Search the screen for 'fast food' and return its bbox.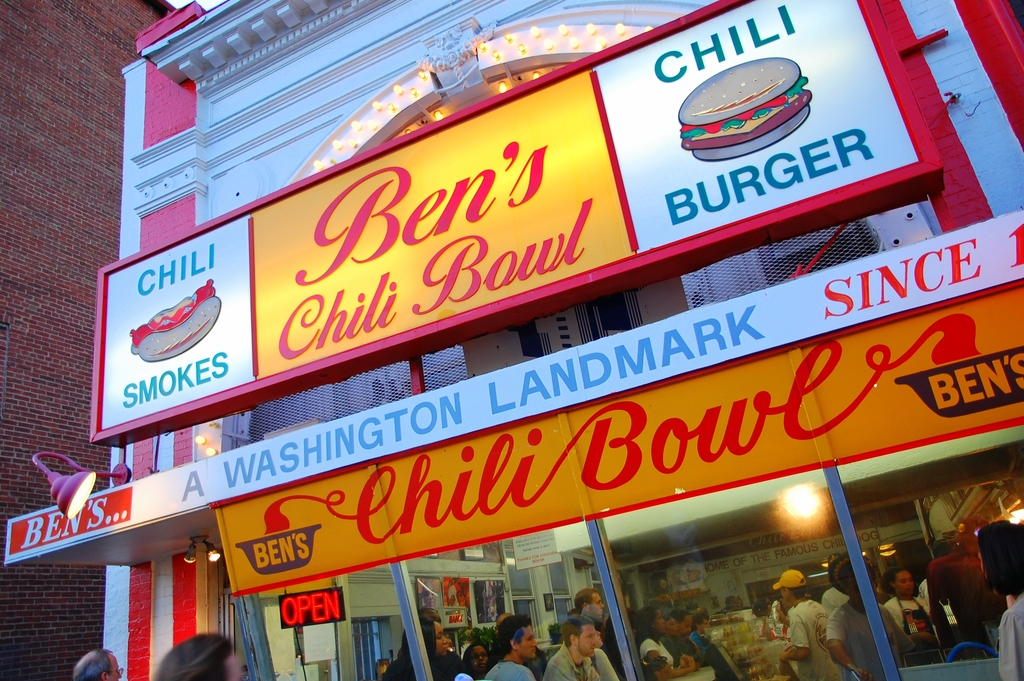
Found: BBox(693, 54, 822, 156).
